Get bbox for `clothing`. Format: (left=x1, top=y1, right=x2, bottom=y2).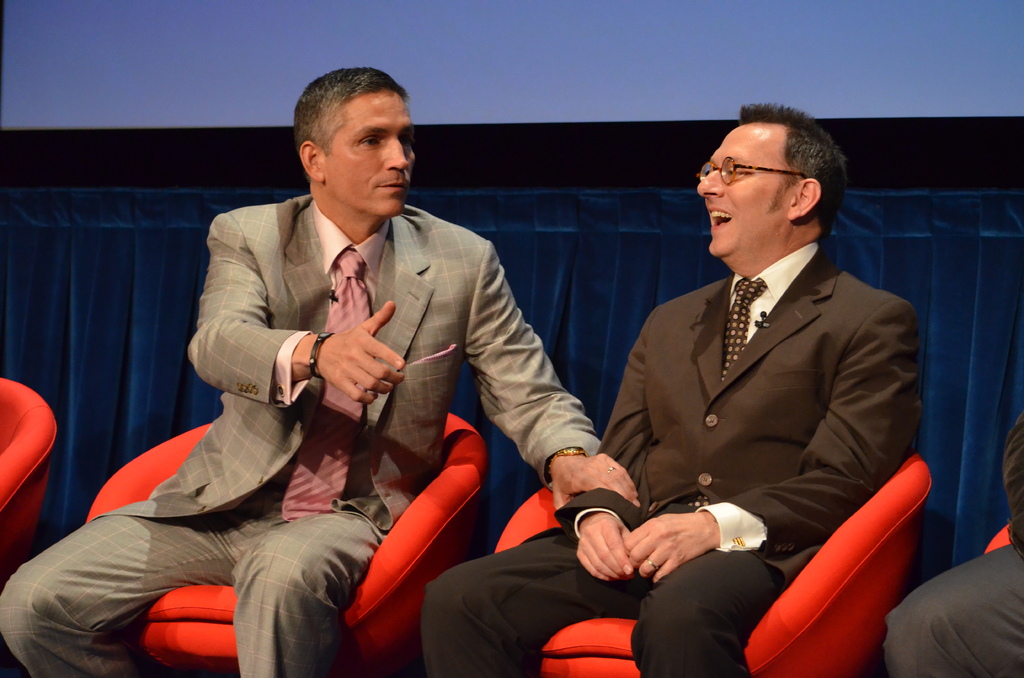
(left=424, top=246, right=922, bottom=677).
